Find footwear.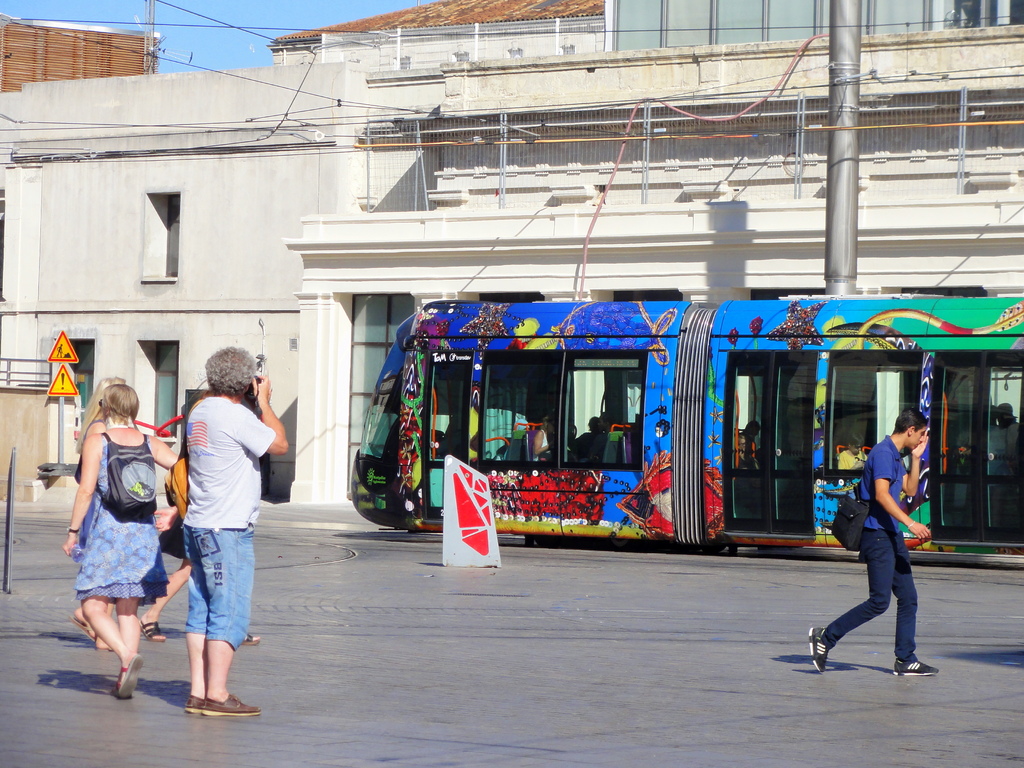
crop(67, 614, 107, 648).
